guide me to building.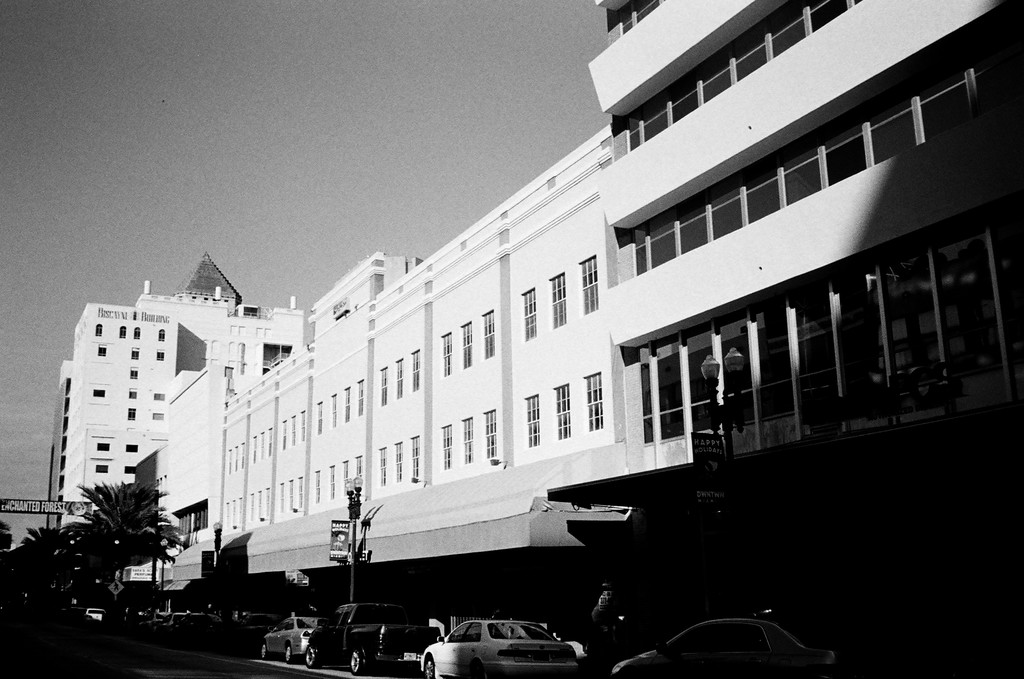
Guidance: region(44, 254, 307, 532).
